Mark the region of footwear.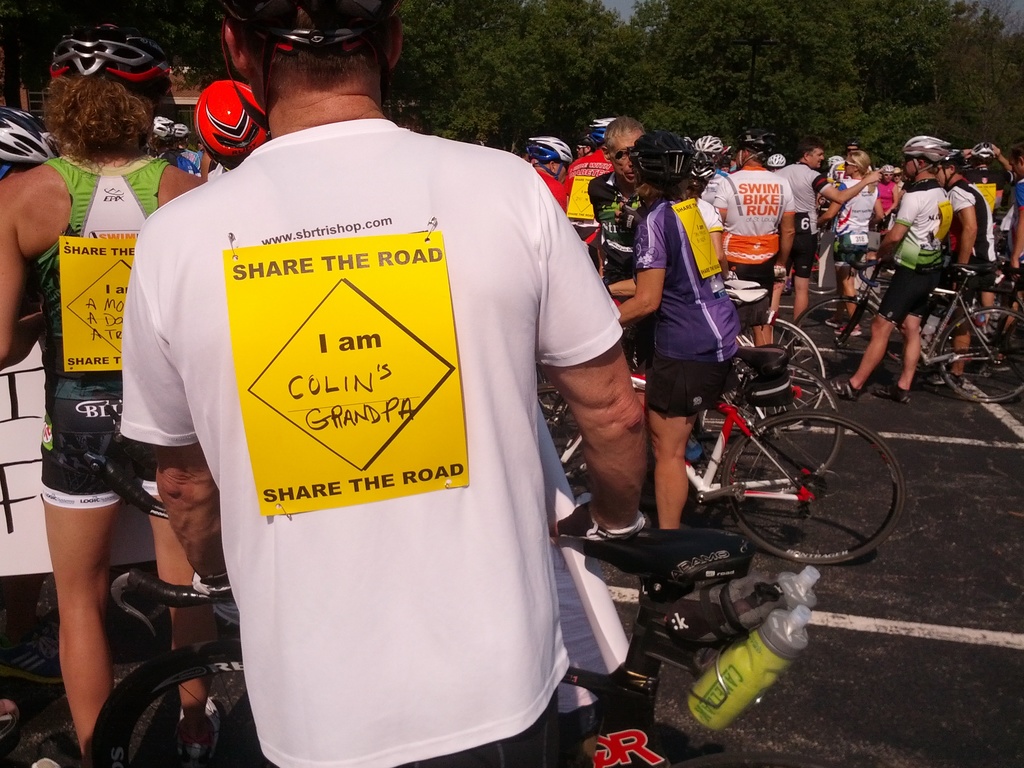
Region: Rect(987, 347, 1009, 374).
